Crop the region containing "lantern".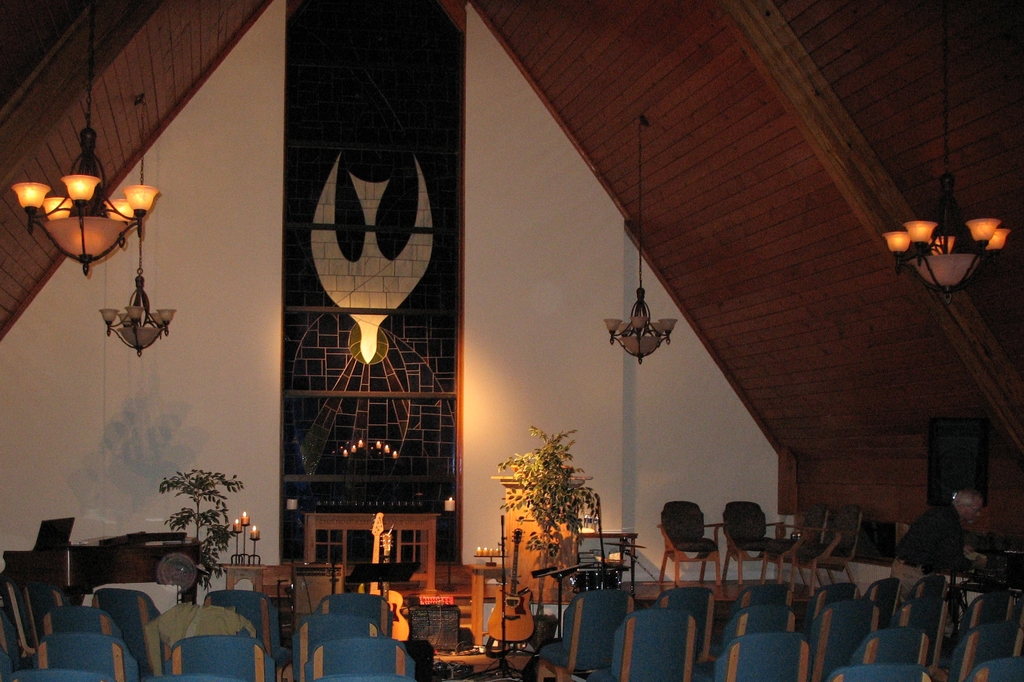
Crop region: [12, 131, 157, 275].
